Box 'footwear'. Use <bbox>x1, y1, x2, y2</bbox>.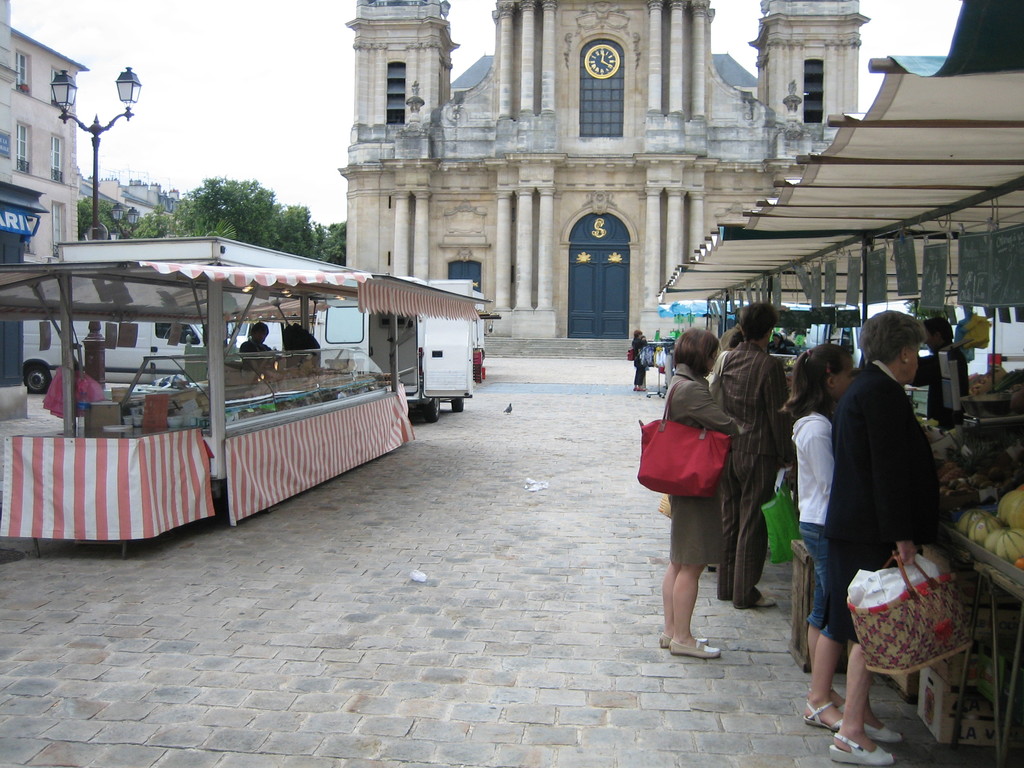
<bbox>668, 643, 721, 664</bbox>.
